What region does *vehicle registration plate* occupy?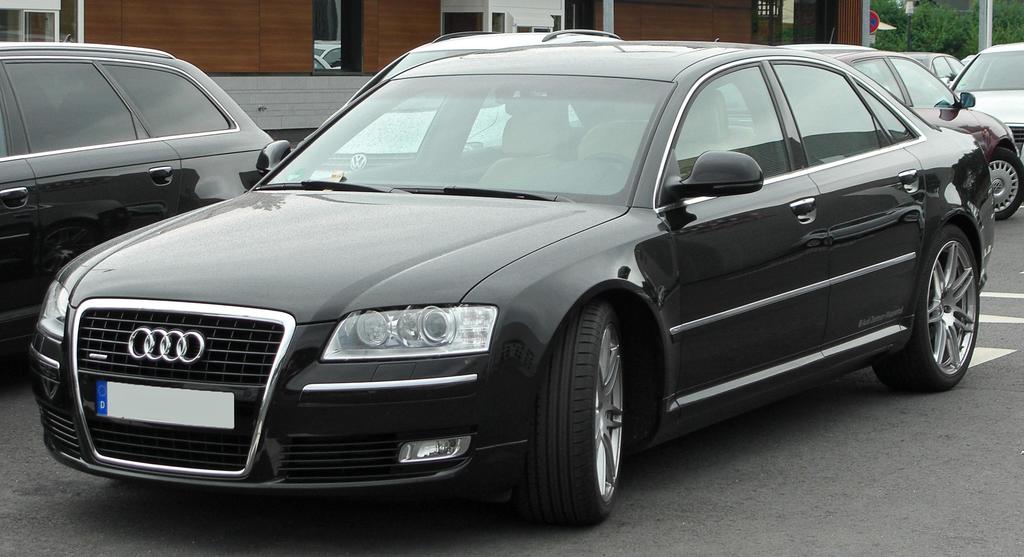
{"x1": 91, "y1": 384, "x2": 235, "y2": 432}.
